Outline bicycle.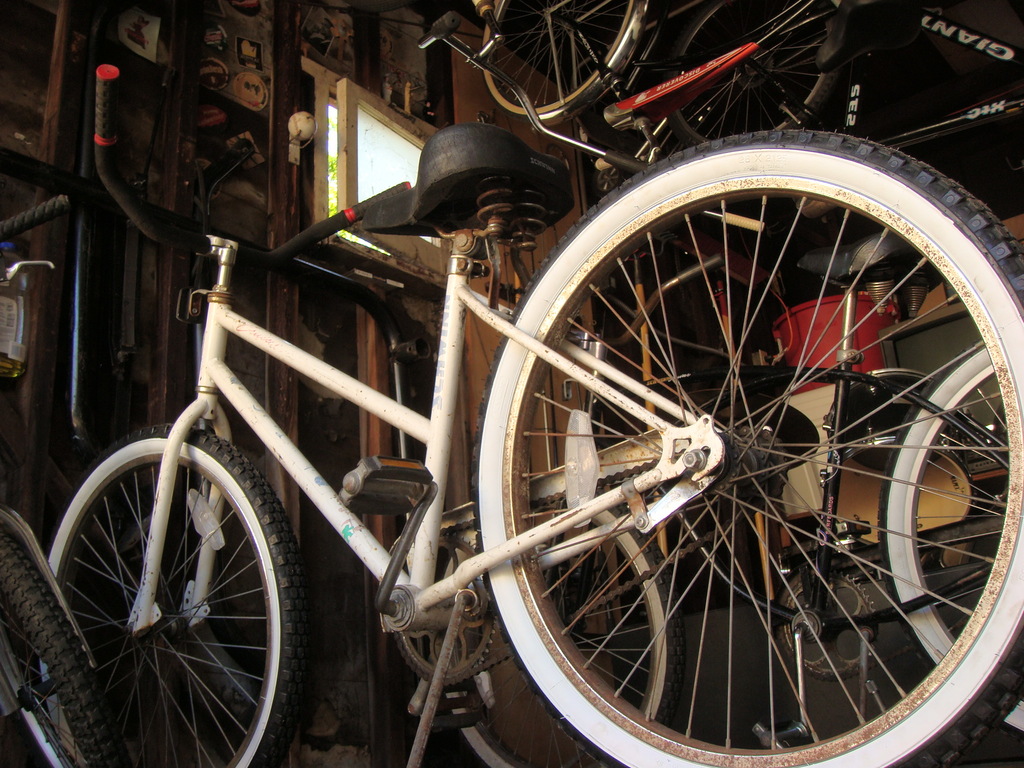
Outline: locate(663, 0, 1023, 222).
